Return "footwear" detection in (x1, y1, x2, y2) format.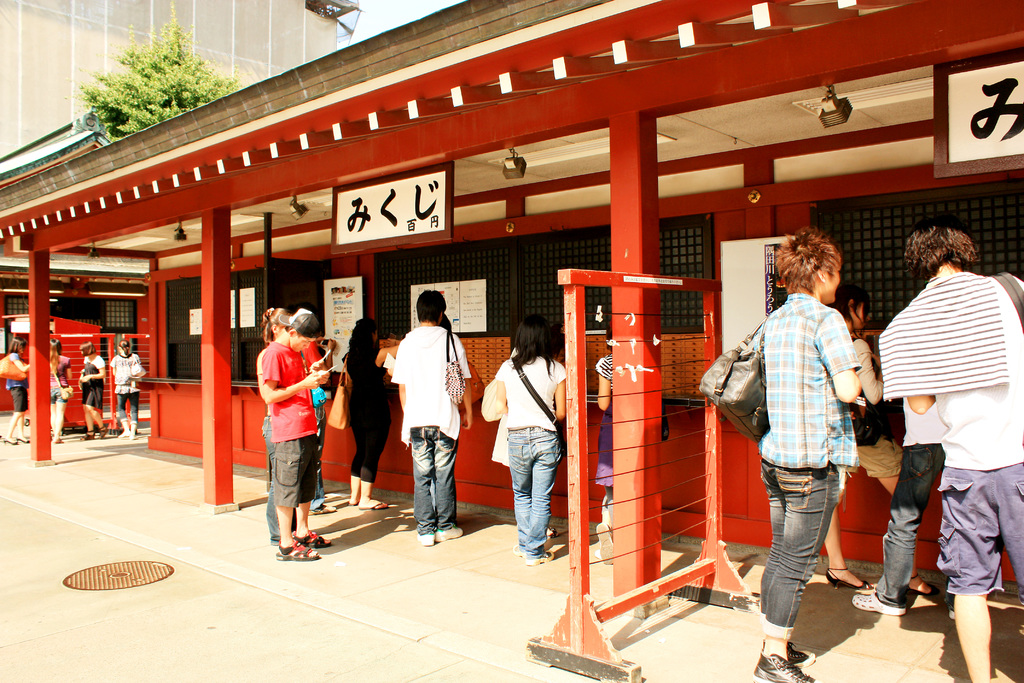
(547, 527, 553, 534).
